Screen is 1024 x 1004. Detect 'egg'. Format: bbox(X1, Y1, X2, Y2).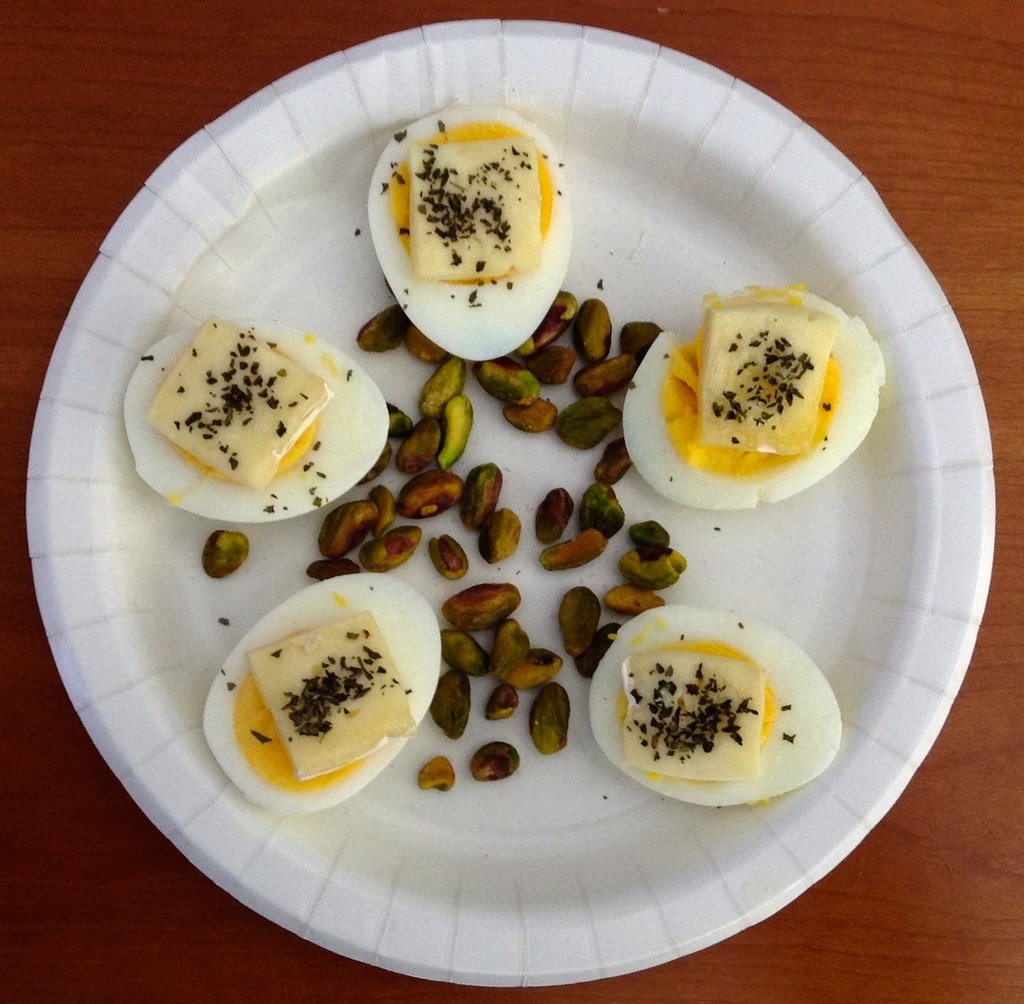
bbox(120, 328, 397, 527).
